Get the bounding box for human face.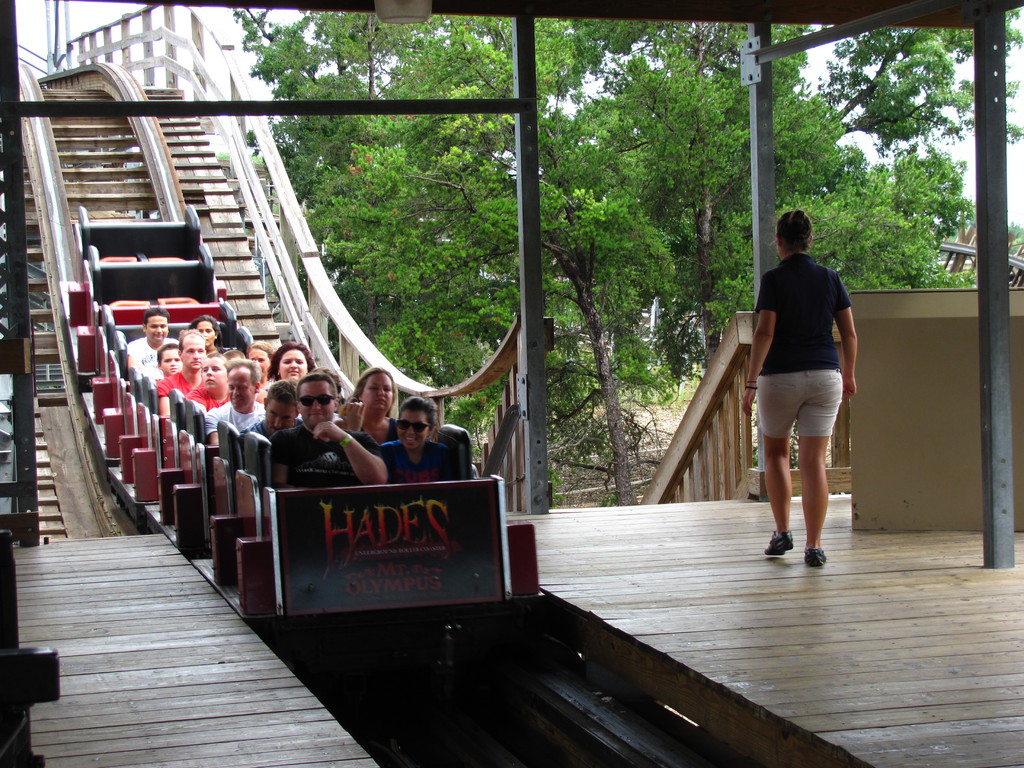
rect(147, 311, 168, 342).
